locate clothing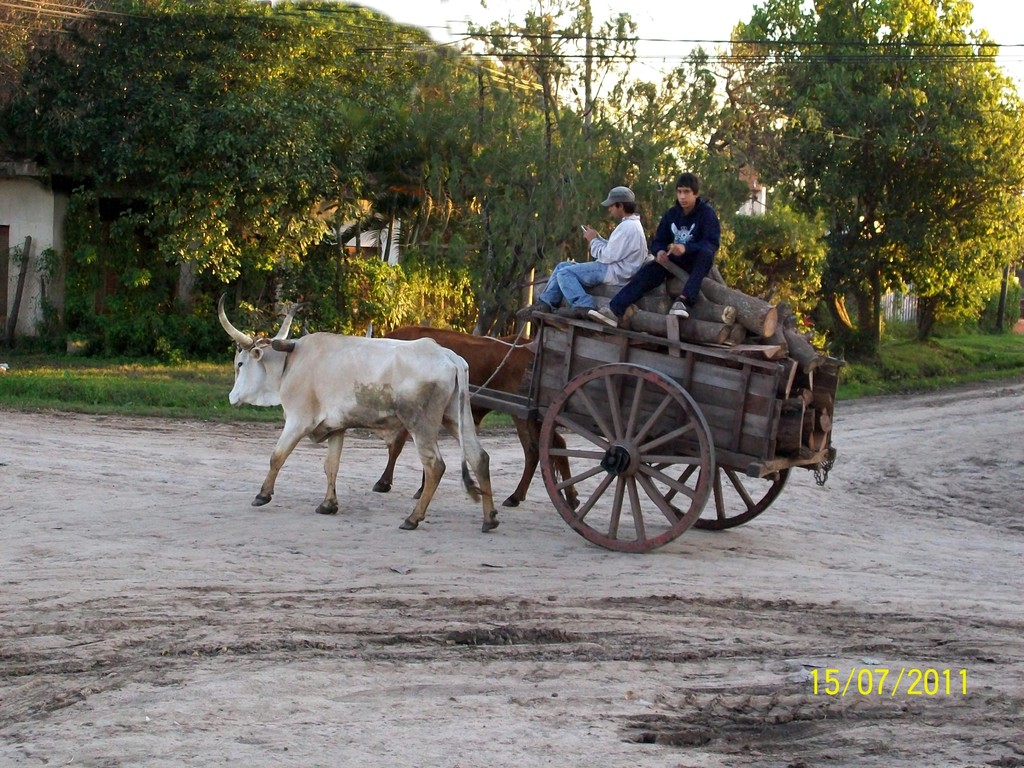
bbox=[532, 216, 647, 317]
